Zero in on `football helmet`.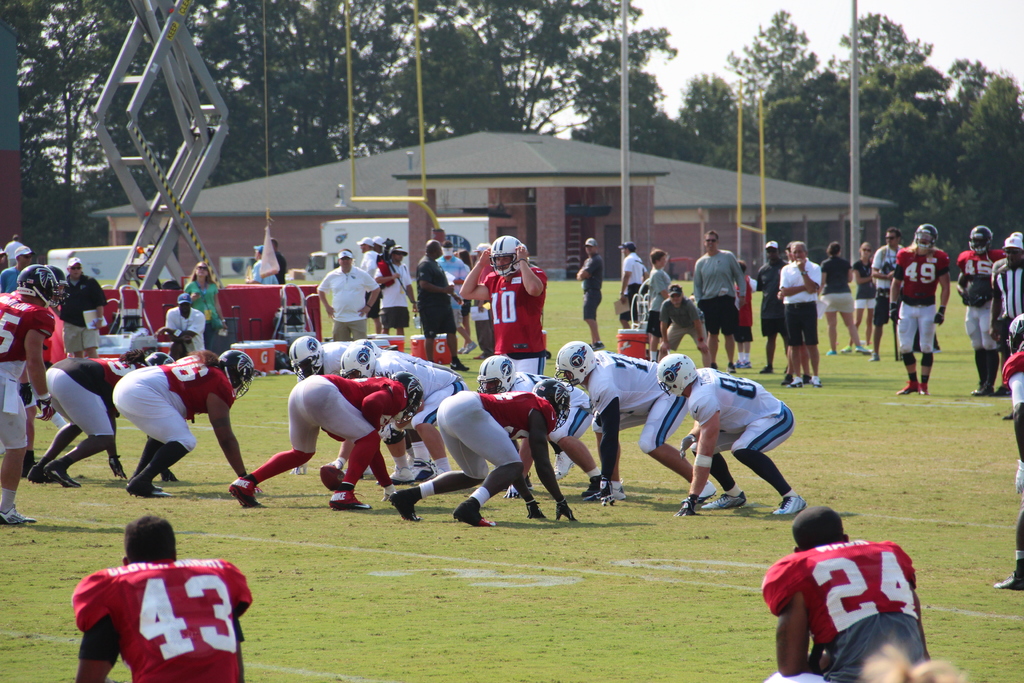
Zeroed in: [left=532, top=373, right=567, bottom=433].
